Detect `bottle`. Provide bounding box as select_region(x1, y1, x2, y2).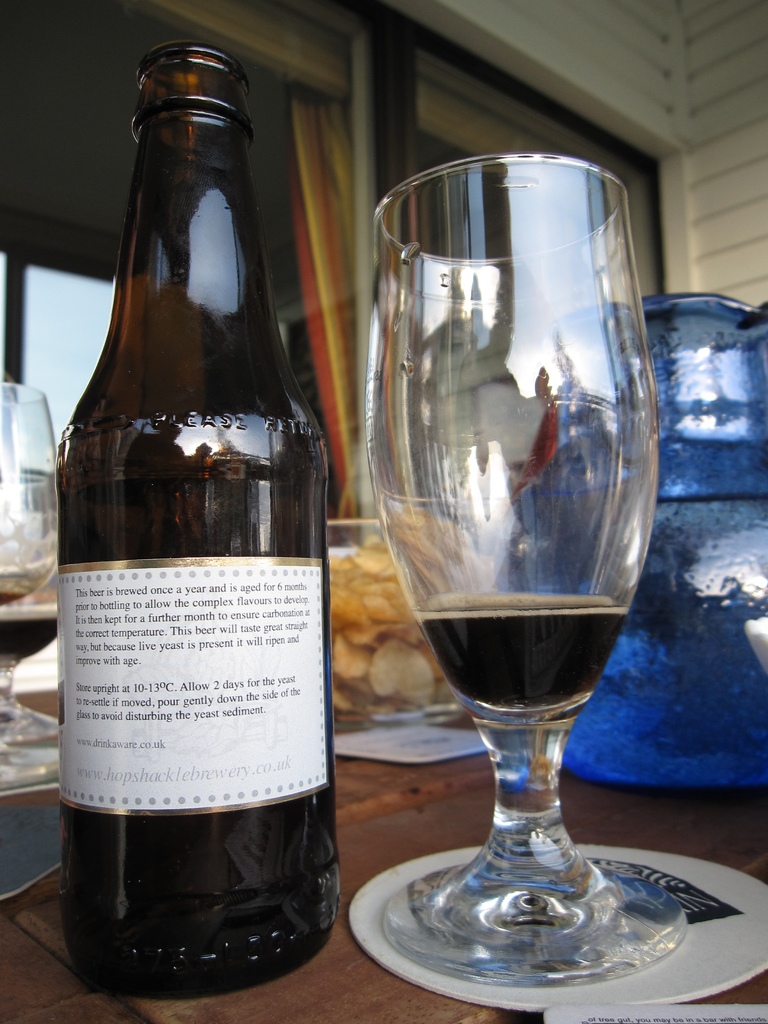
select_region(47, 105, 335, 977).
